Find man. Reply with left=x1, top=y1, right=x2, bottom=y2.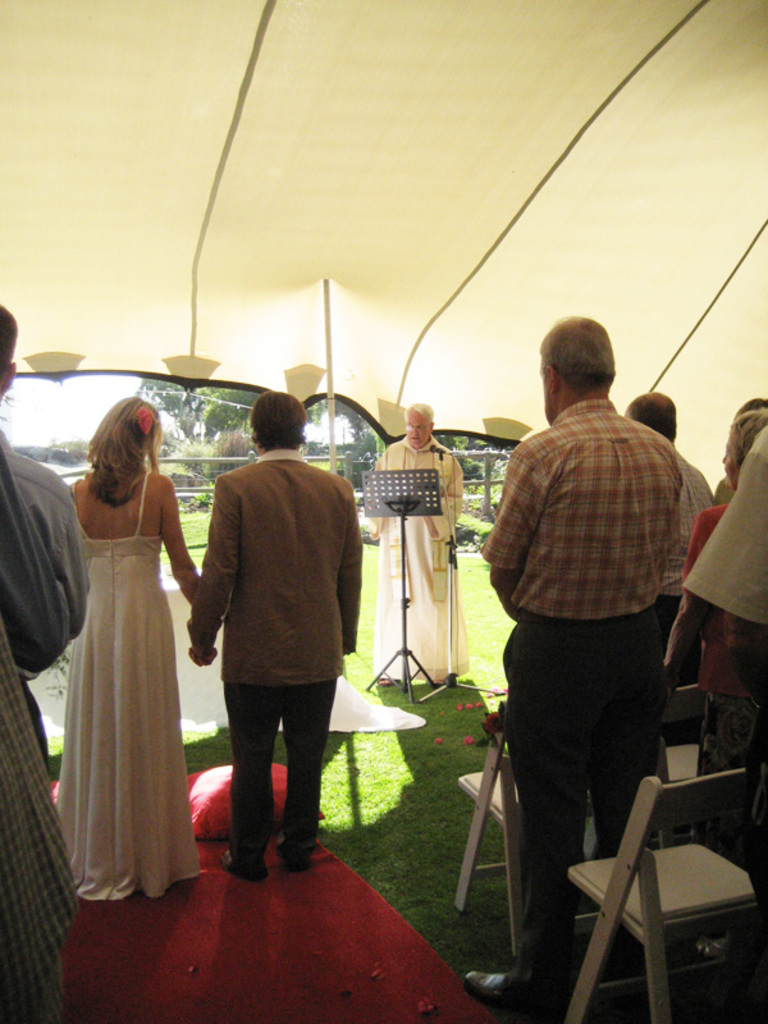
left=366, top=399, right=470, bottom=682.
